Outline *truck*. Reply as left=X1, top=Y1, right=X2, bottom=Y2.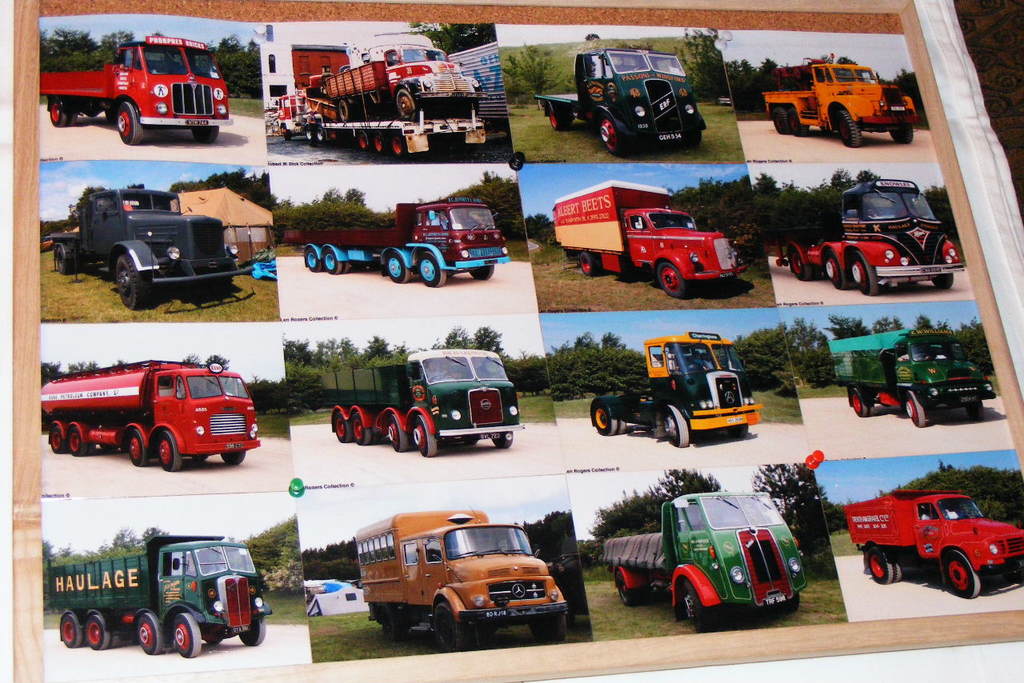
left=48, top=533, right=273, bottom=657.
